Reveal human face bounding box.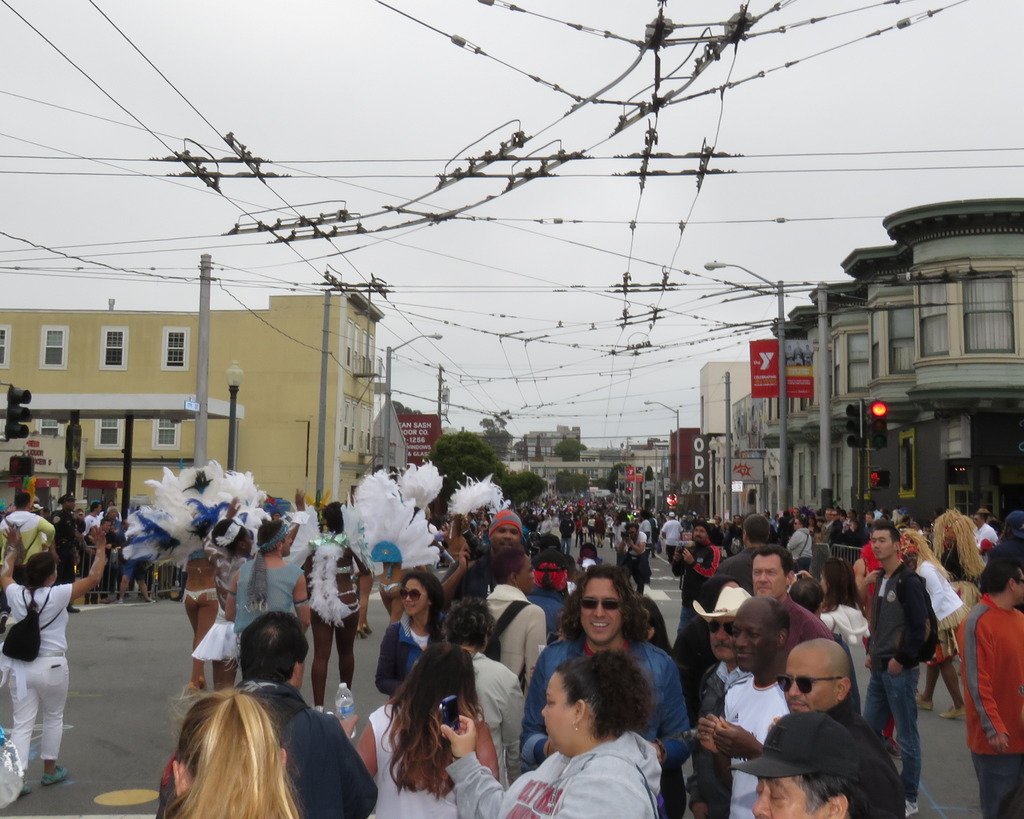
Revealed: pyautogui.locateOnScreen(273, 512, 278, 518).
